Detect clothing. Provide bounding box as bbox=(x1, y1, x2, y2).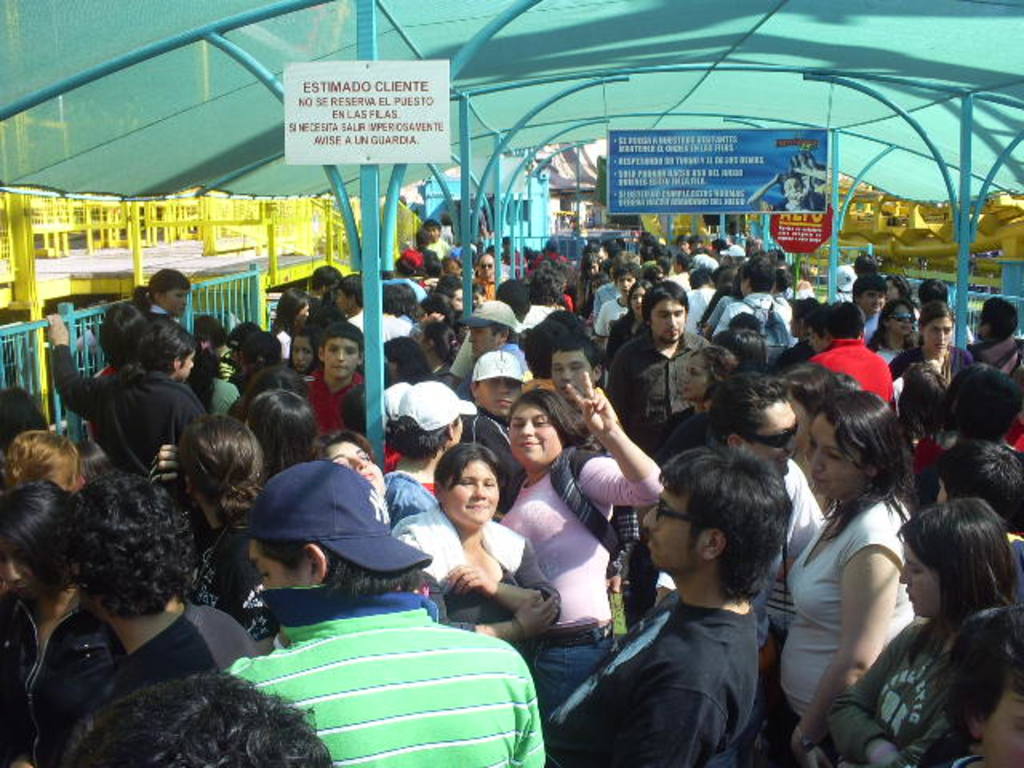
bbox=(0, 594, 131, 766).
